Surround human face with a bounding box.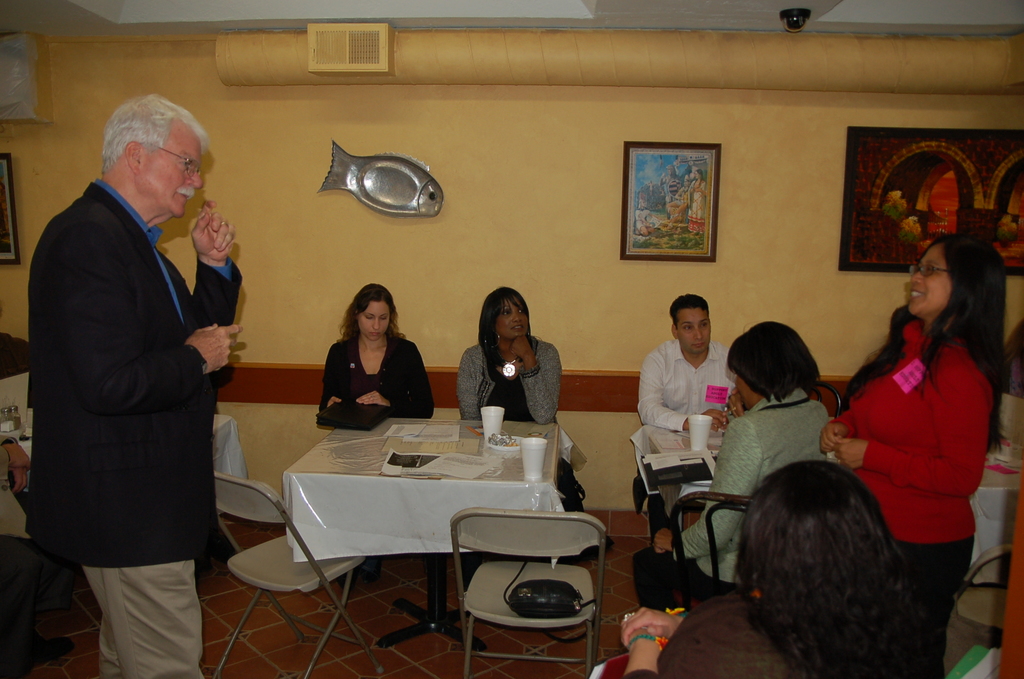
l=909, t=245, r=950, b=316.
